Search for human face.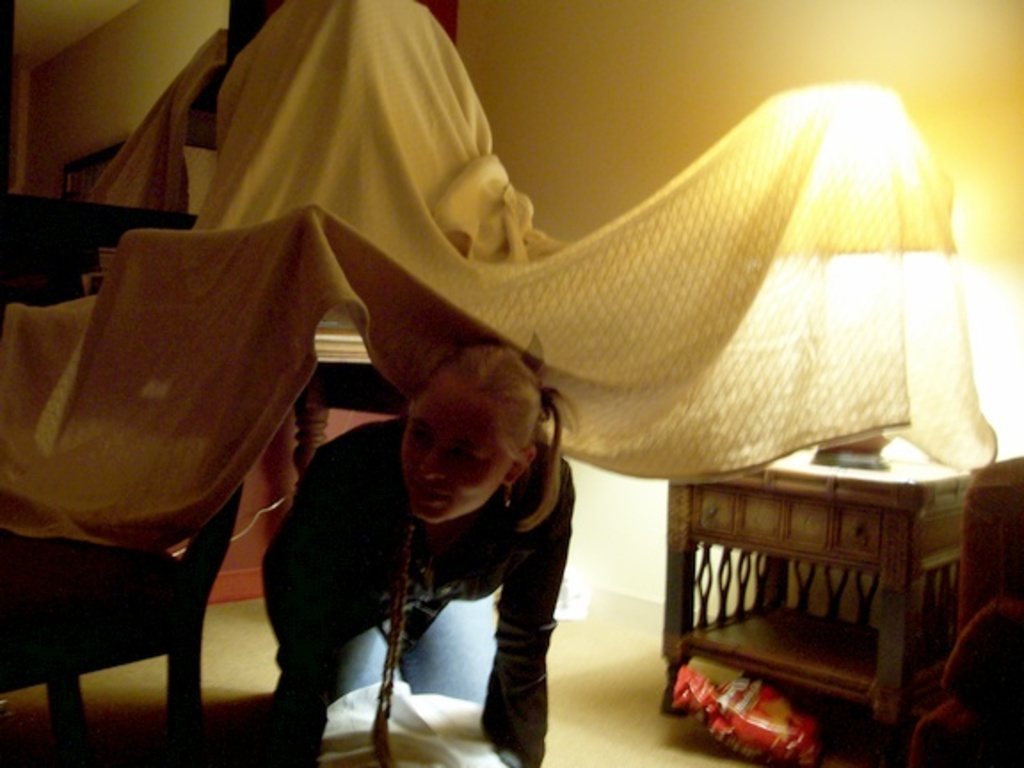
Found at box=[402, 382, 505, 521].
